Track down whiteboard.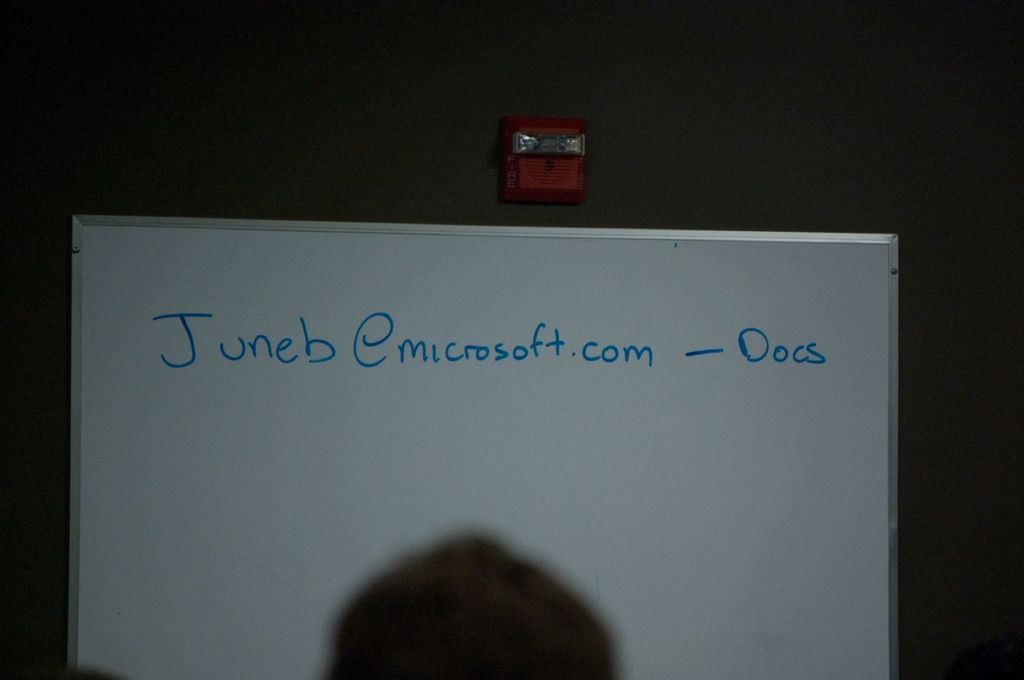
Tracked to BBox(64, 216, 900, 679).
